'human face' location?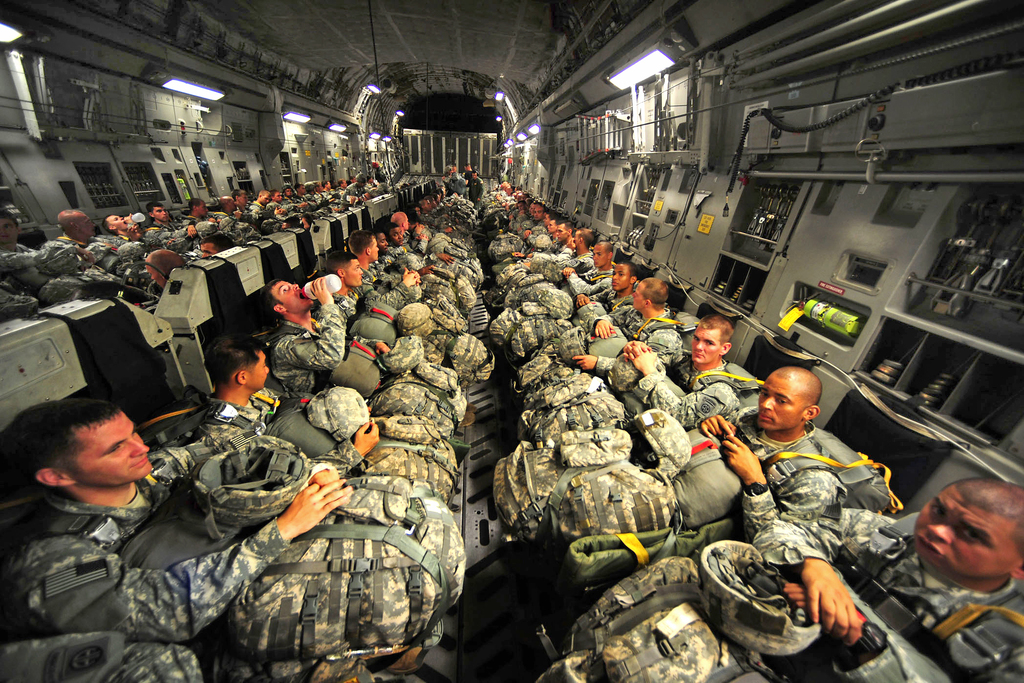
(x1=0, y1=213, x2=19, y2=249)
